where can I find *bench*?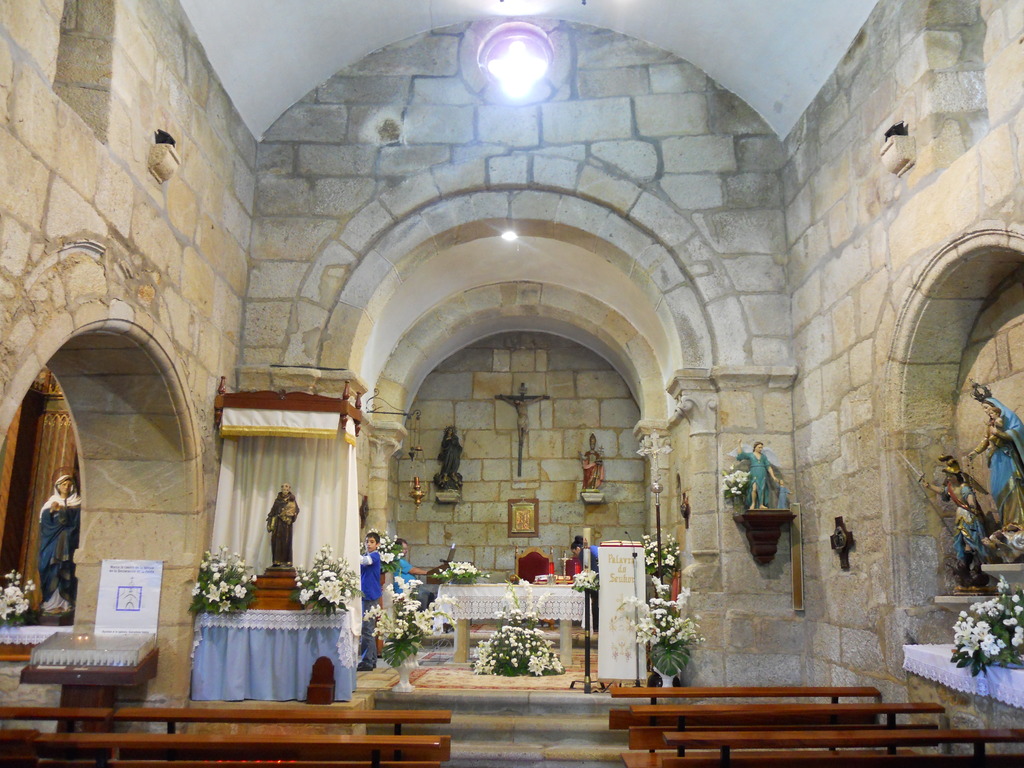
You can find it at BBox(111, 707, 449, 736).
